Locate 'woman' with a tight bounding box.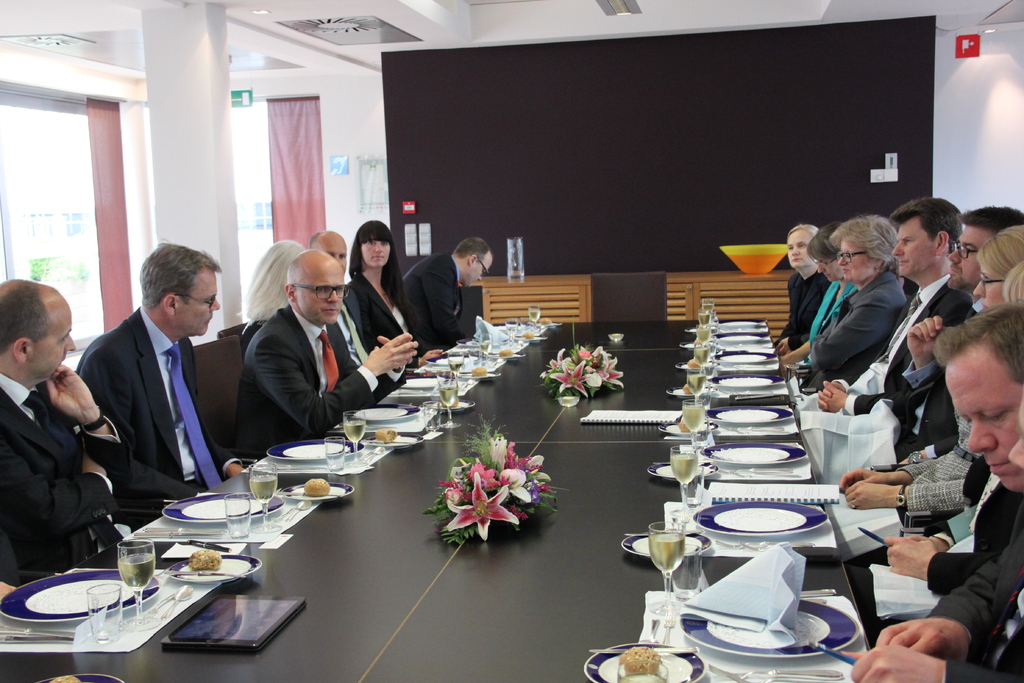
772/220/821/350.
